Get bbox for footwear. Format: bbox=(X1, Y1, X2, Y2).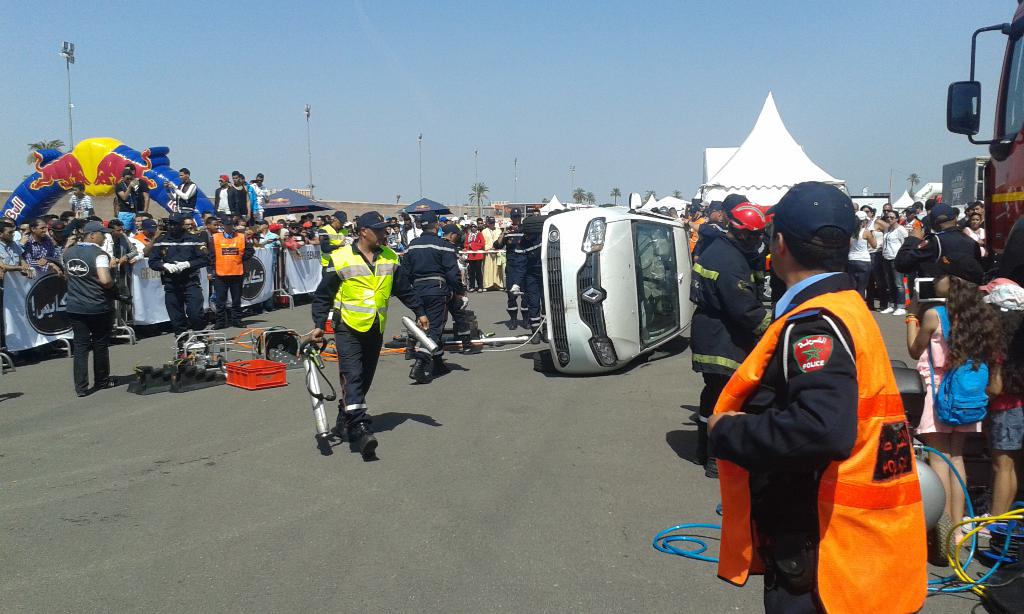
bbox=(76, 388, 89, 397).
